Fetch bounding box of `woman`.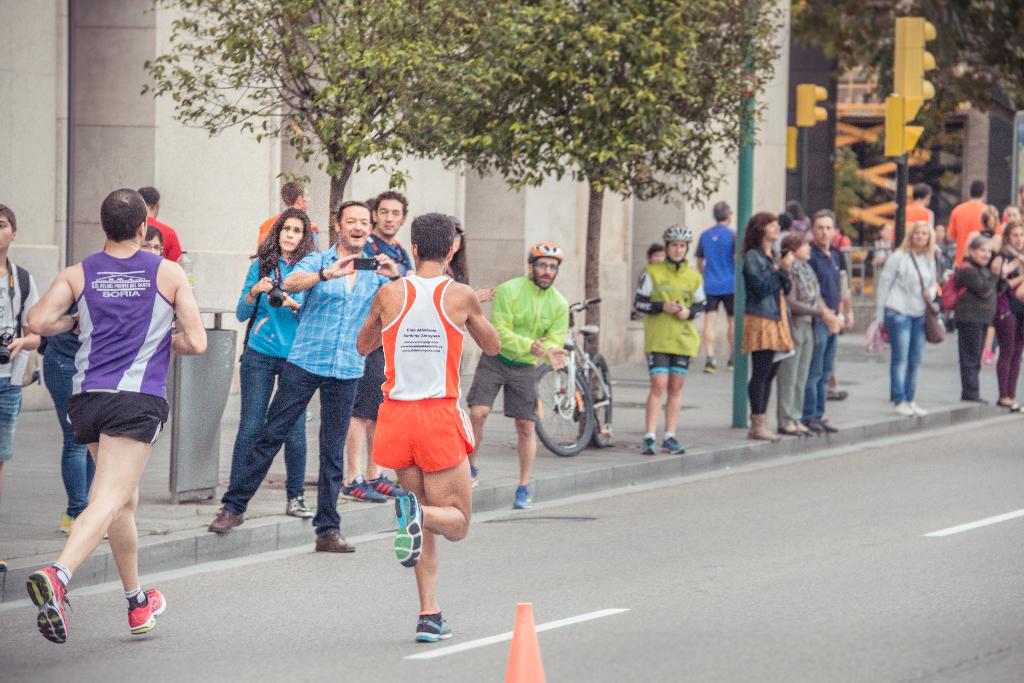
Bbox: [449,220,472,283].
